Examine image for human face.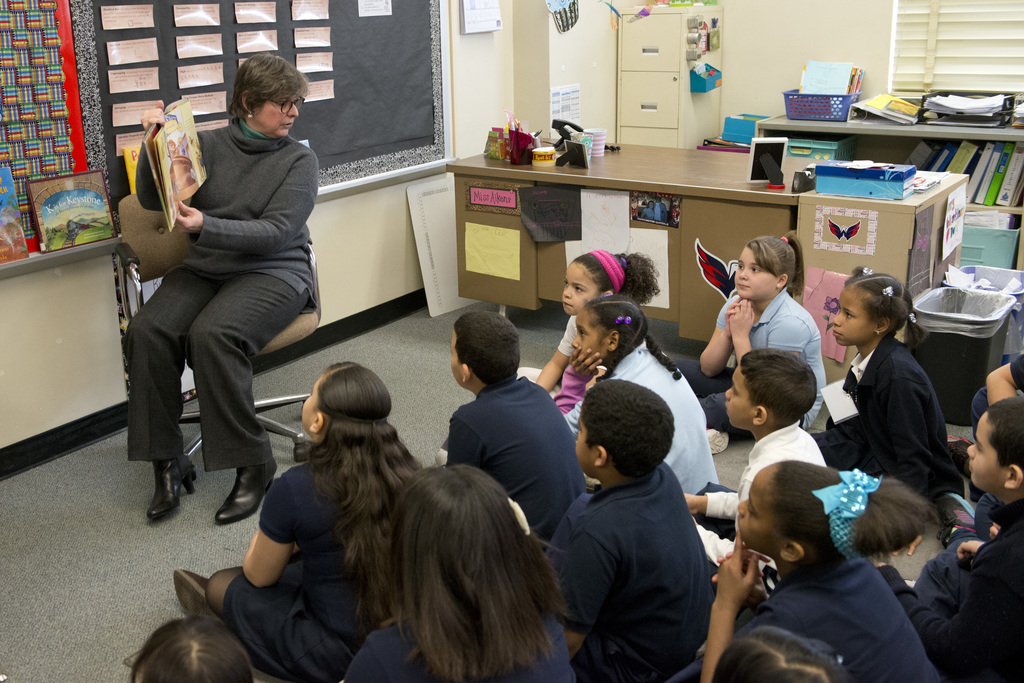
Examination result: (x1=561, y1=264, x2=600, y2=315).
